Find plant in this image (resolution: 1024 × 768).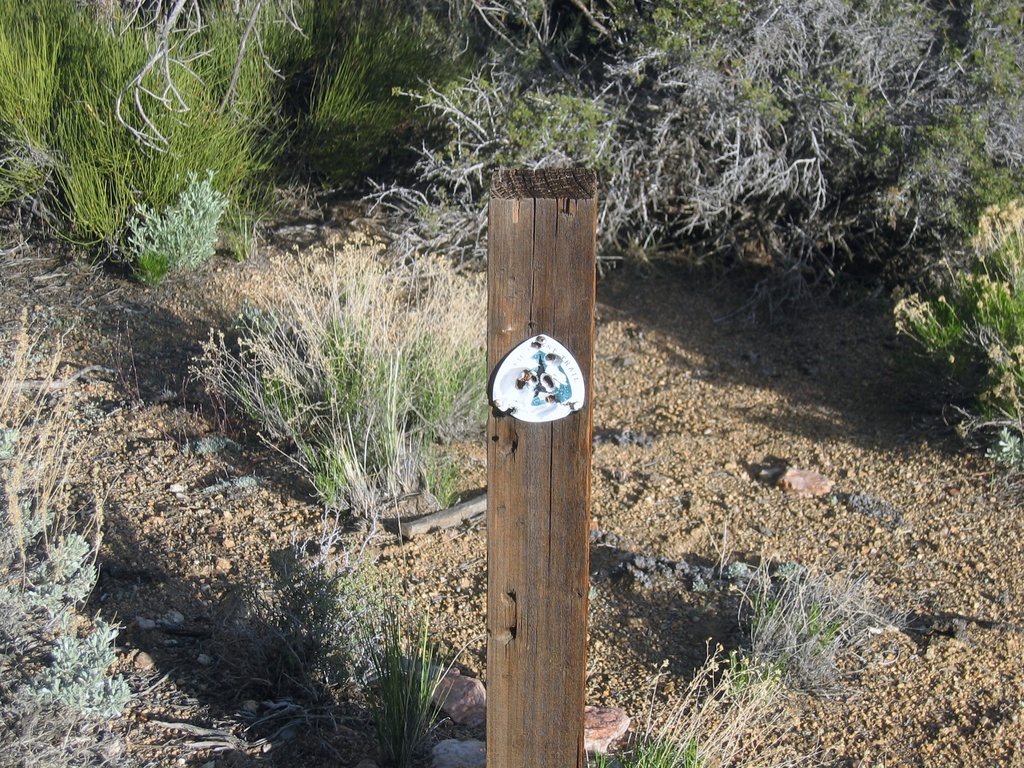
rect(0, 527, 134, 722).
